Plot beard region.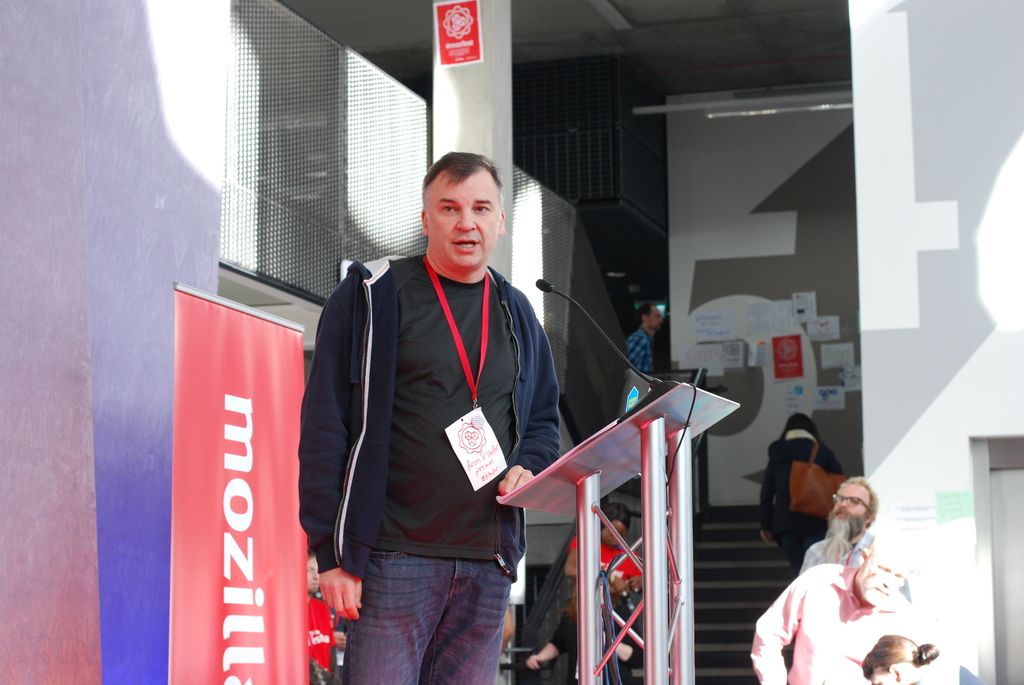
Plotted at 820, 515, 854, 564.
